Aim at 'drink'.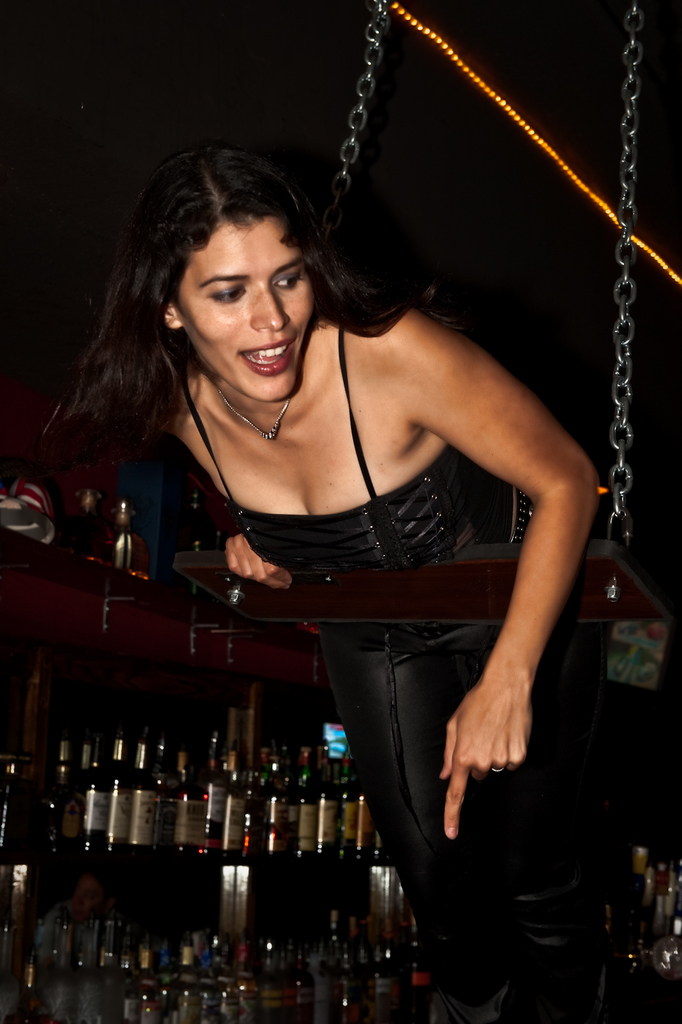
Aimed at region(618, 845, 642, 950).
